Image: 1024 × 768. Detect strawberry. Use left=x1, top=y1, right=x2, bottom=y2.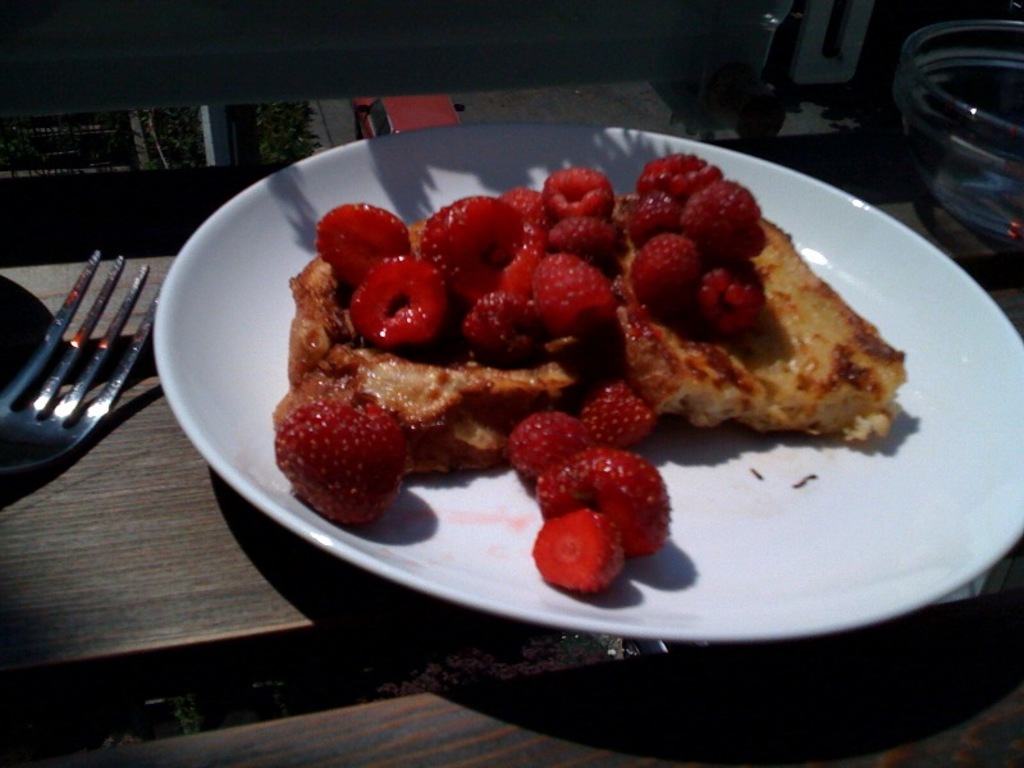
left=265, top=380, right=421, bottom=507.
